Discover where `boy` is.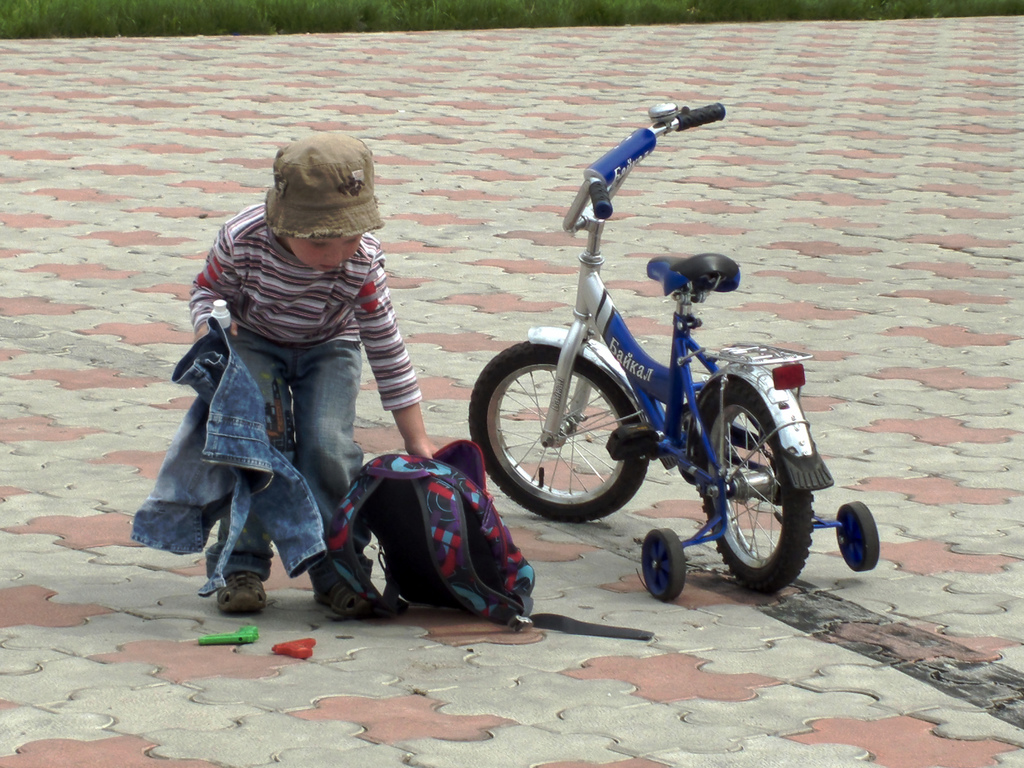
Discovered at Rect(134, 138, 445, 610).
